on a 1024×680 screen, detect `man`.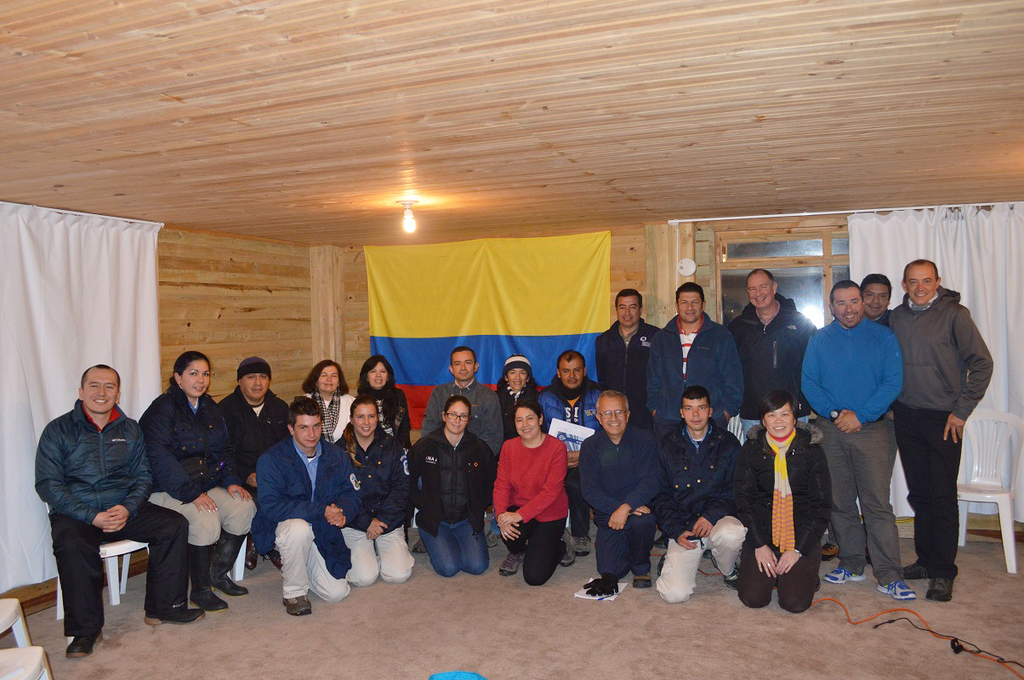
{"x1": 411, "y1": 346, "x2": 503, "y2": 556}.
